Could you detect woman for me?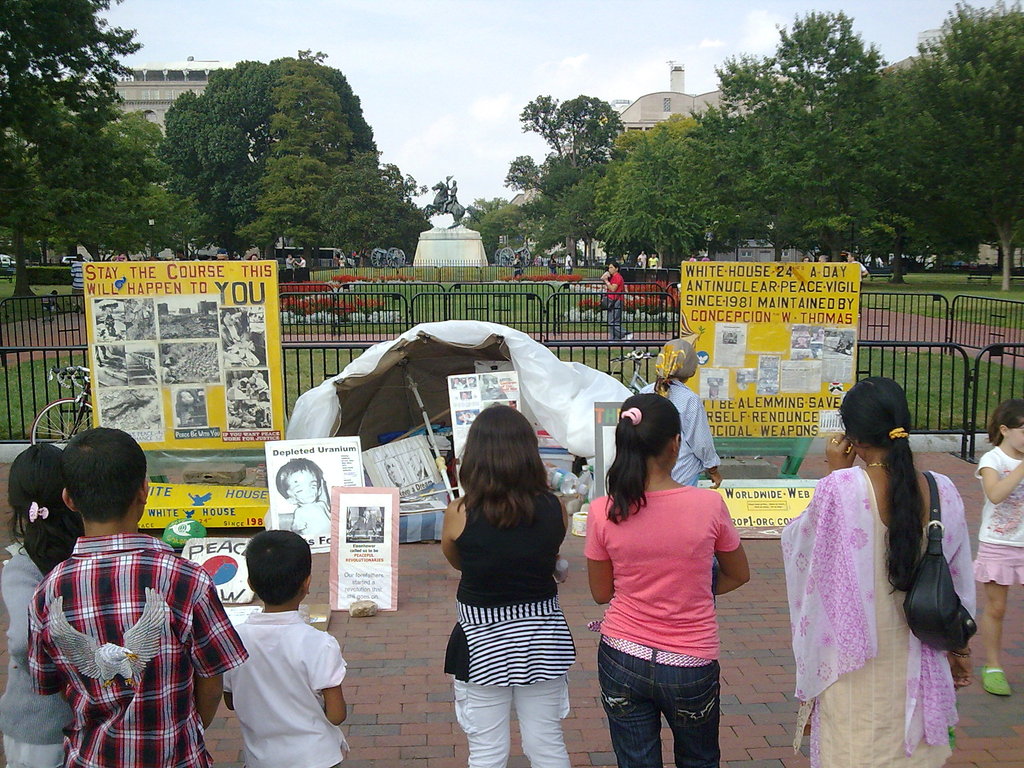
Detection result: box(438, 406, 576, 767).
